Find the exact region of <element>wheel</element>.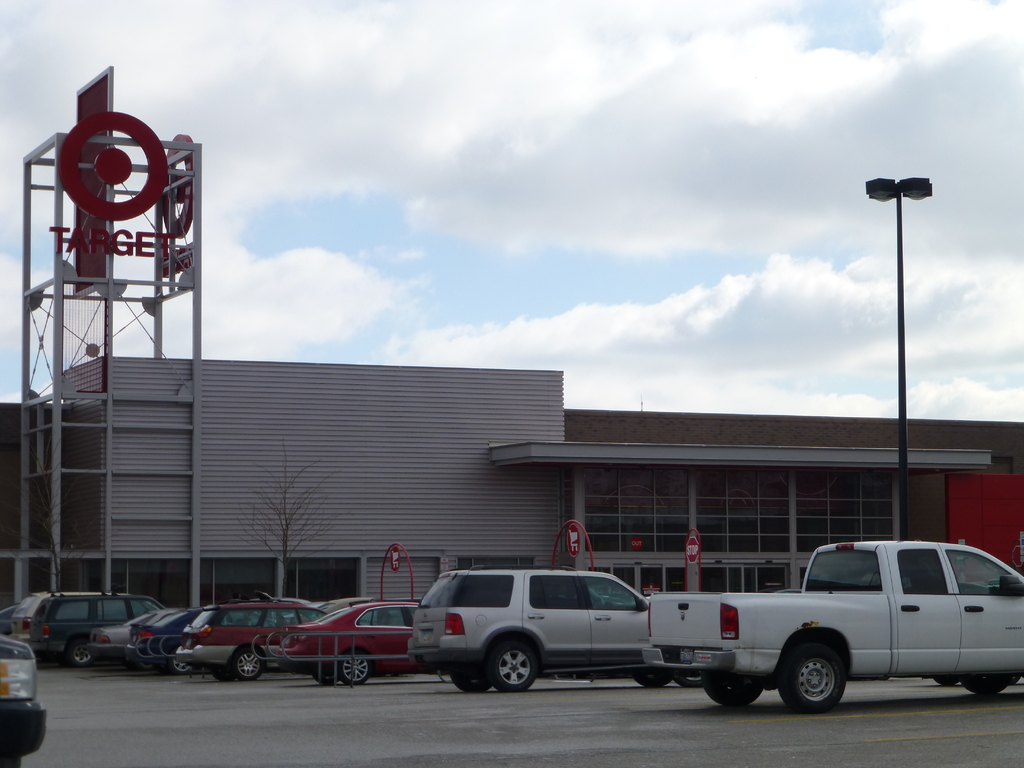
Exact region: 170 648 192 675.
